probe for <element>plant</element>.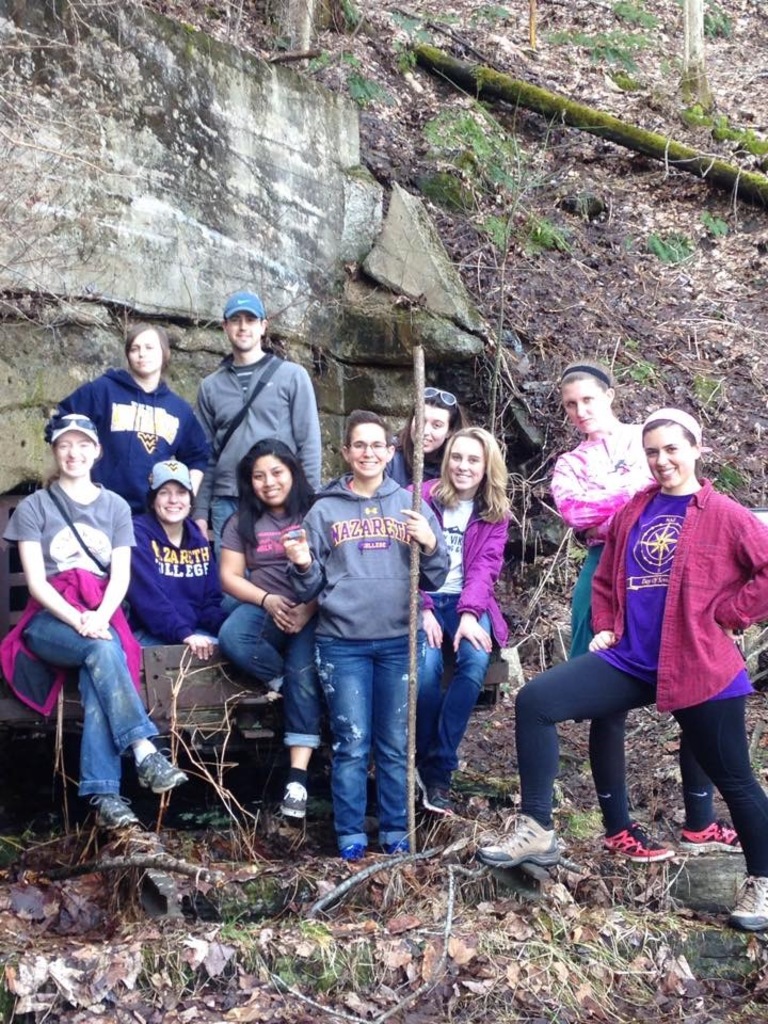
Probe result: 403,91,579,254.
